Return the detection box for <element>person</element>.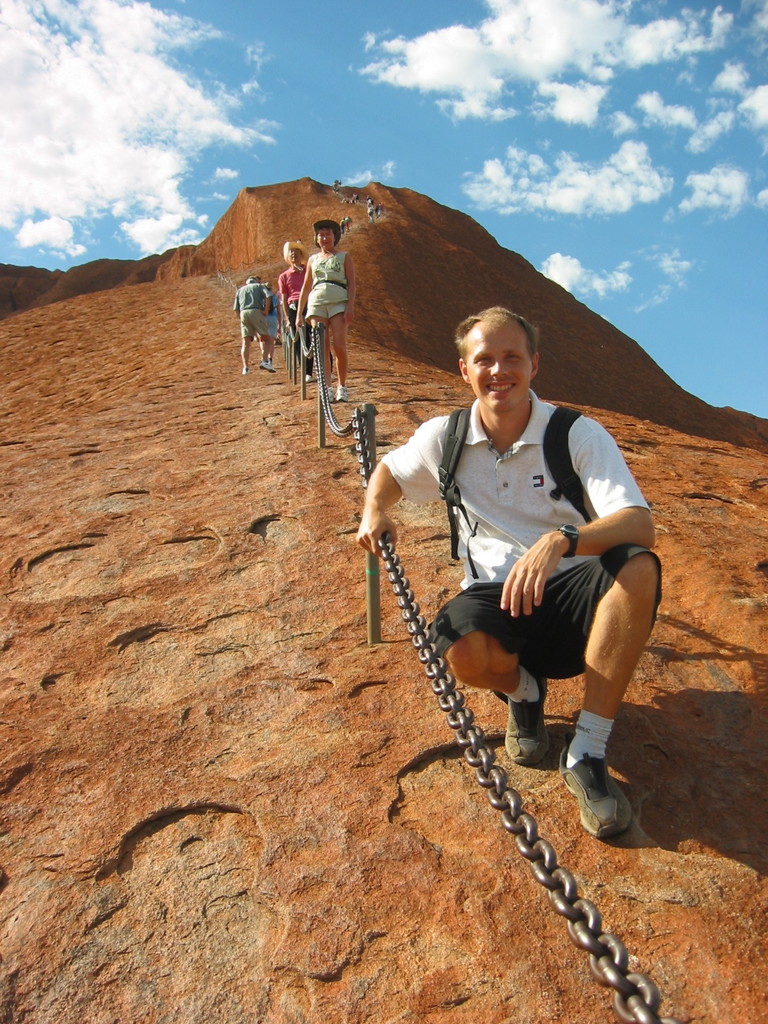
[x1=232, y1=272, x2=269, y2=377].
